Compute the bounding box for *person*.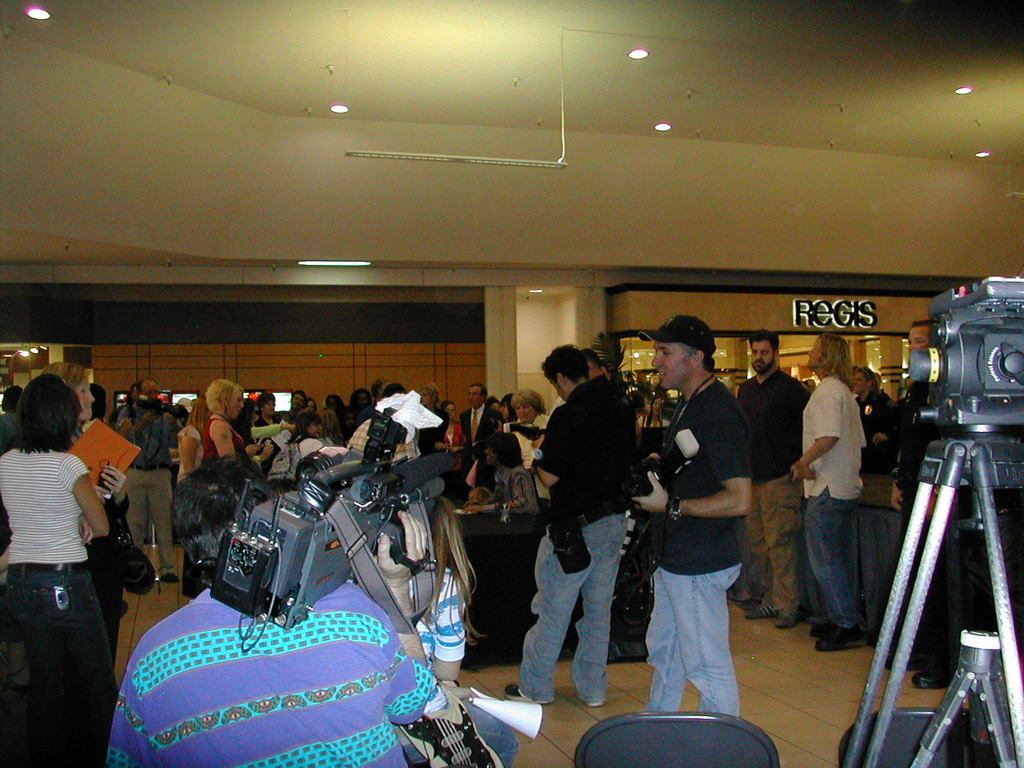
box(120, 374, 184, 583).
